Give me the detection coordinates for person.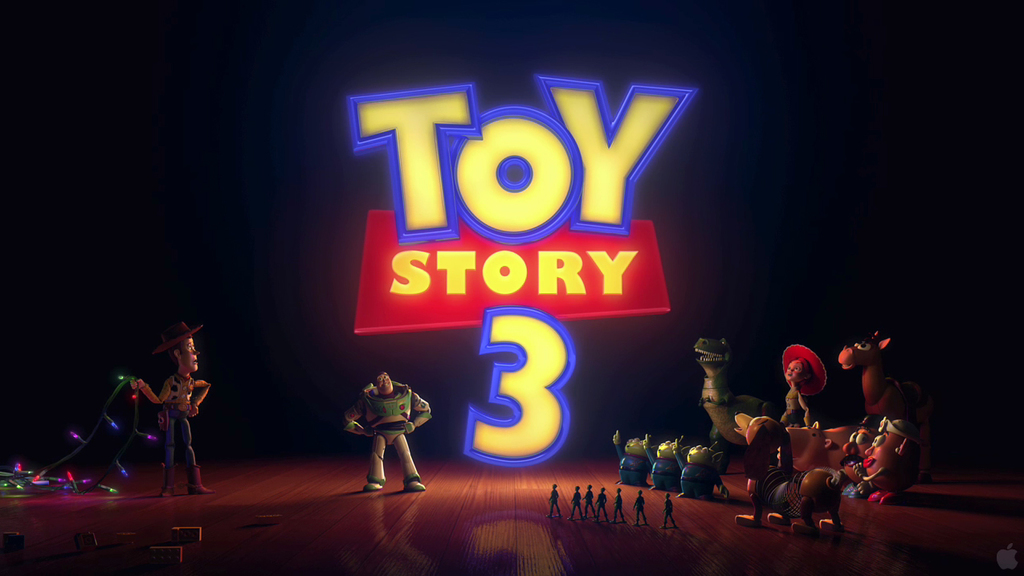
Rect(566, 484, 582, 523).
